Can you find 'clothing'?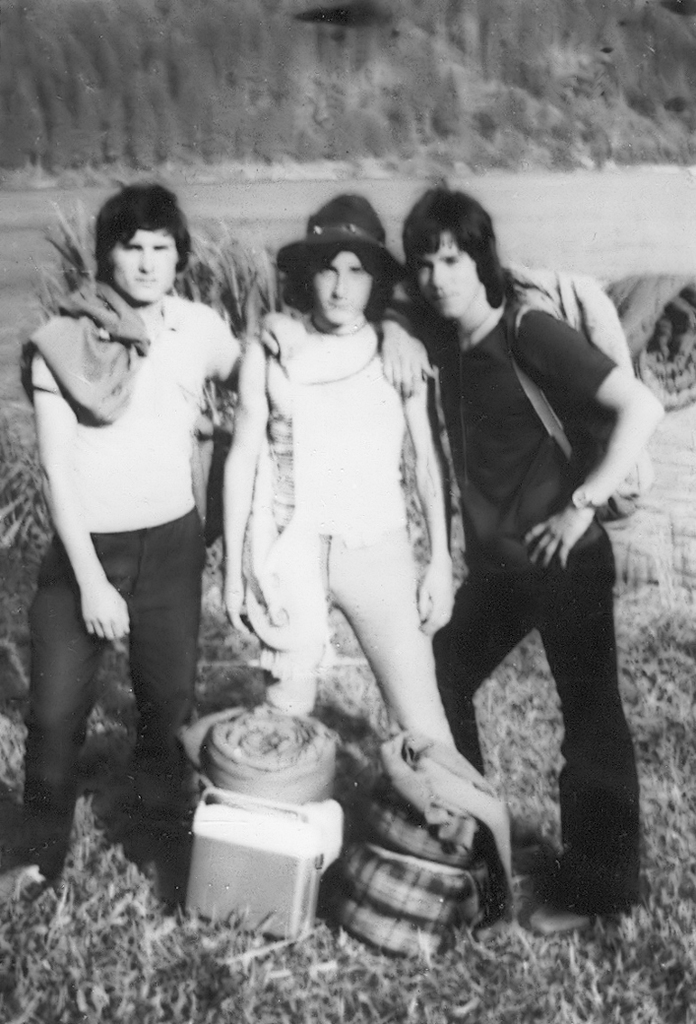
Yes, bounding box: 424, 301, 659, 909.
